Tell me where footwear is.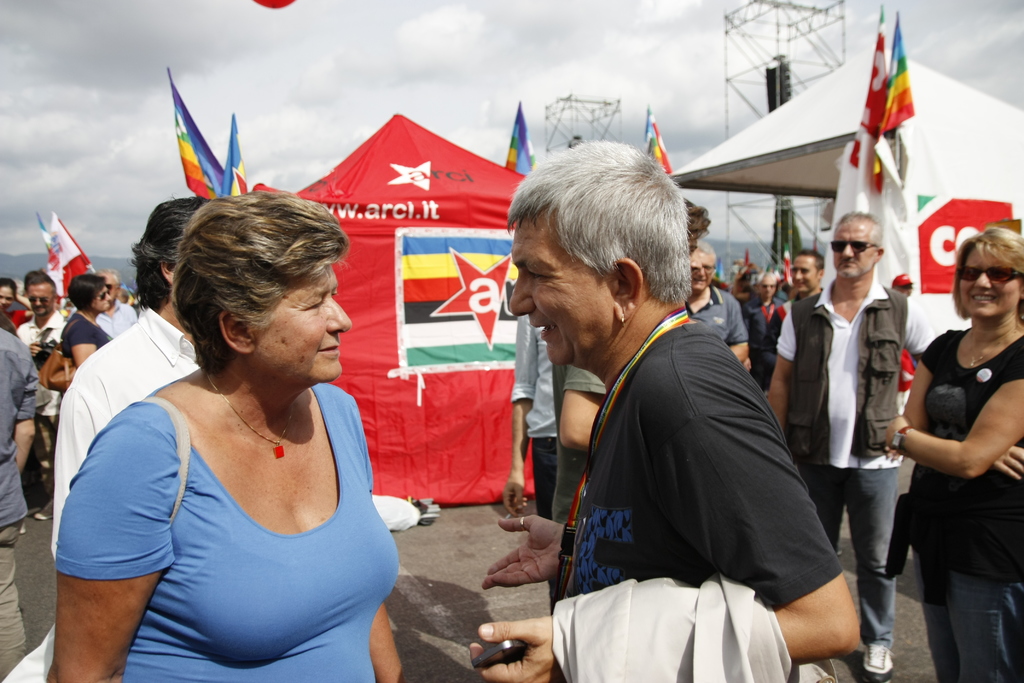
footwear is at (35,499,56,525).
